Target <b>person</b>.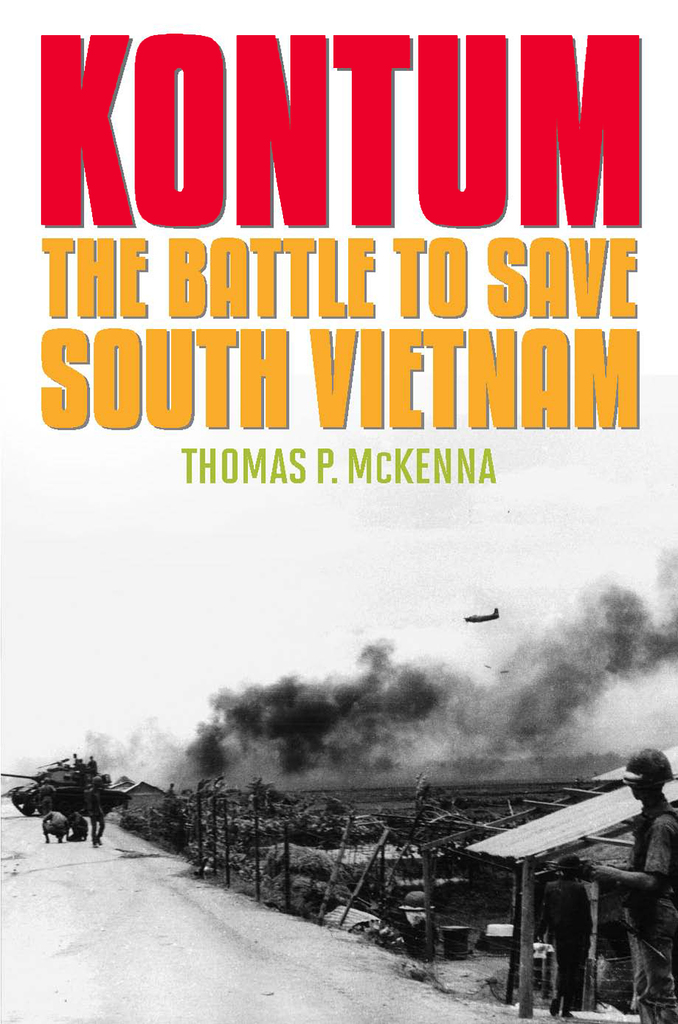
Target region: <region>560, 748, 674, 1020</region>.
